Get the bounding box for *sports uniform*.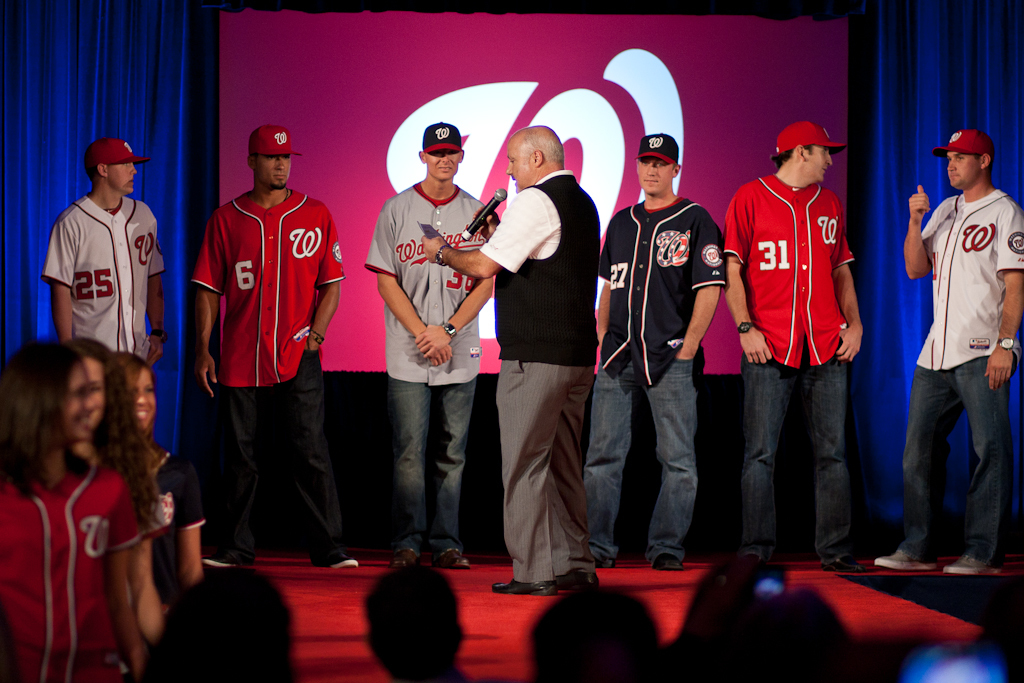
select_region(0, 441, 154, 682).
